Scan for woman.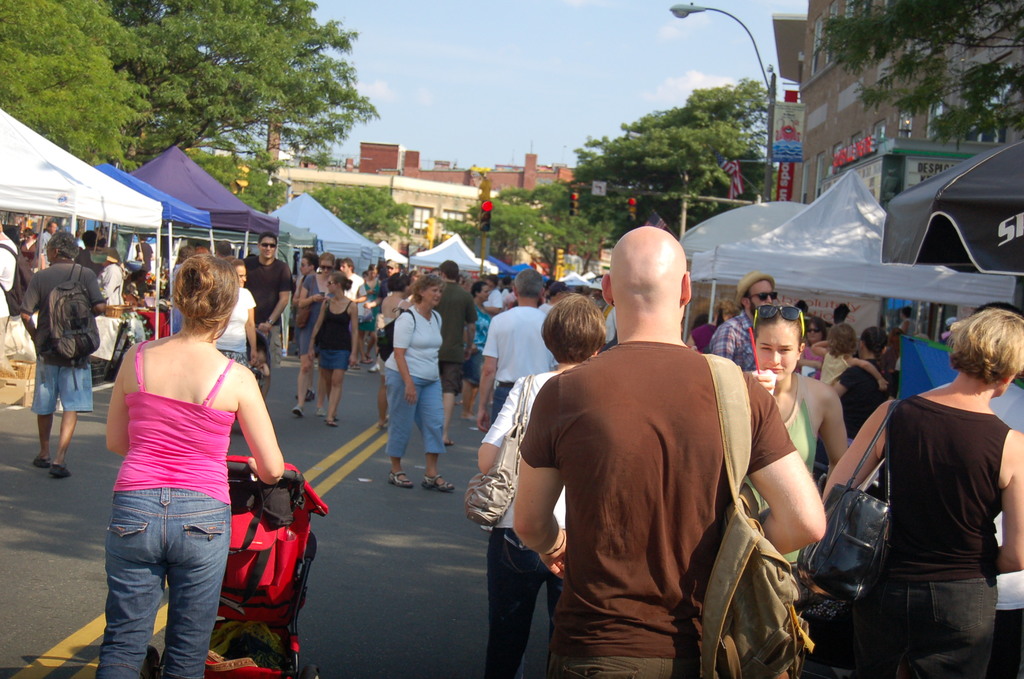
Scan result: (left=207, top=263, right=262, bottom=390).
